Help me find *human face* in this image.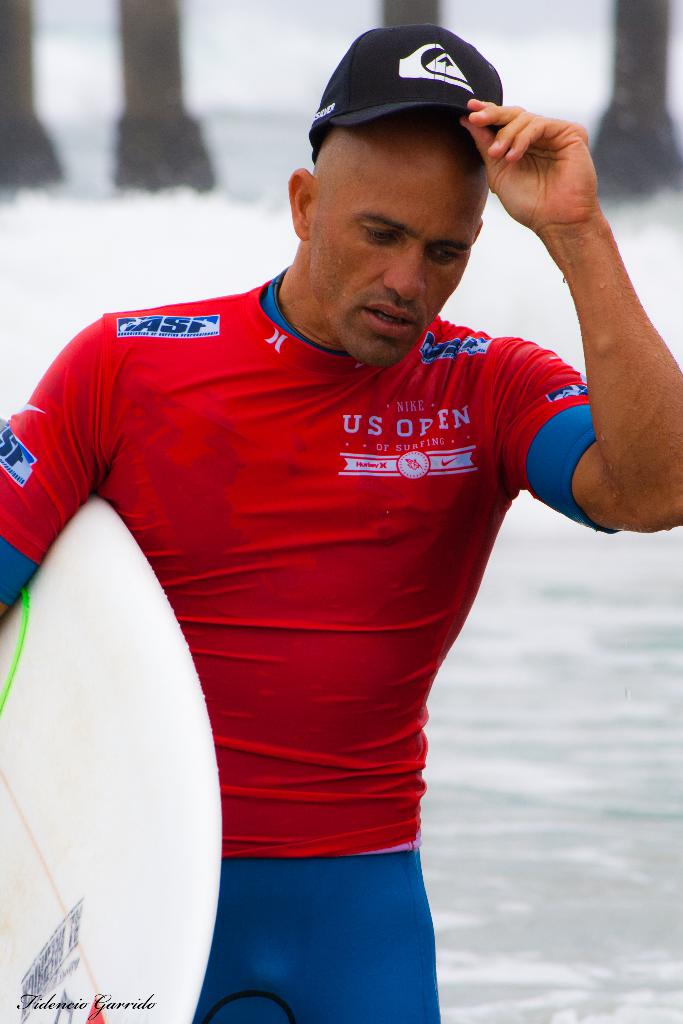
Found it: x1=320, y1=132, x2=488, y2=367.
